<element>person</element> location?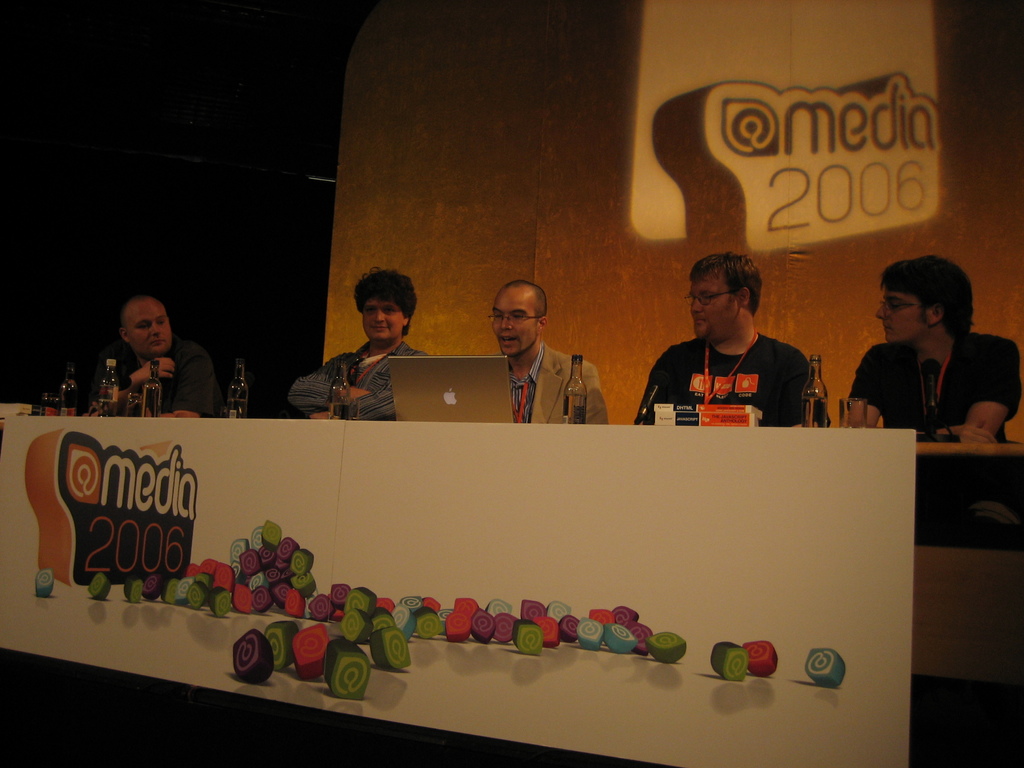
485:280:621:433
